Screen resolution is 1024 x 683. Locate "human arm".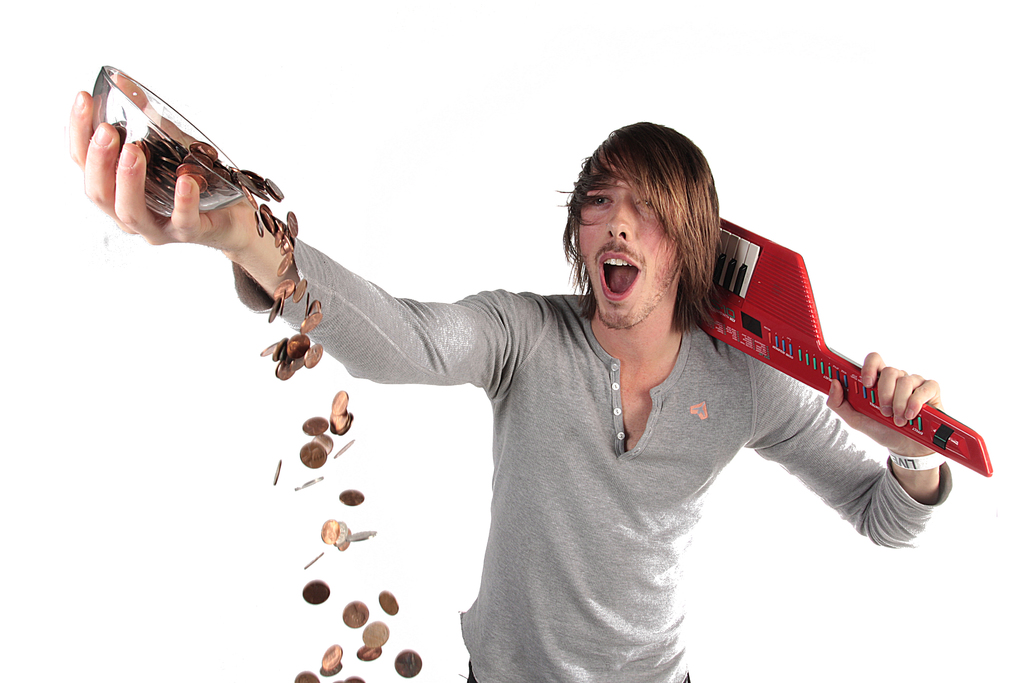
box=[740, 352, 956, 550].
